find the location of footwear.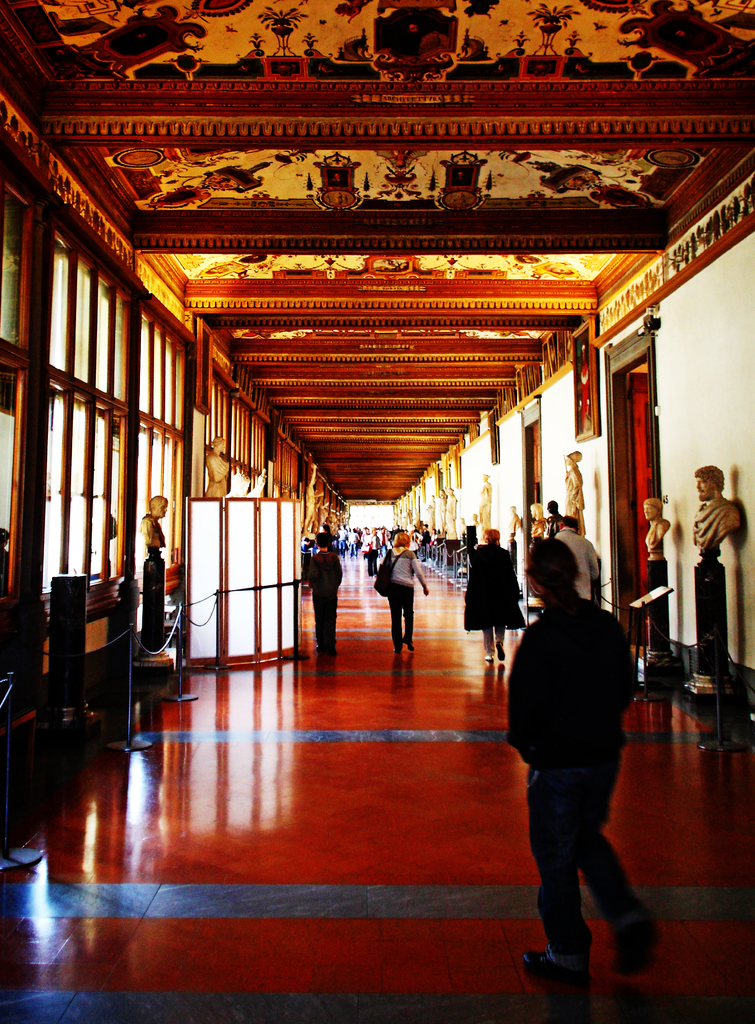
Location: region(610, 925, 662, 975).
